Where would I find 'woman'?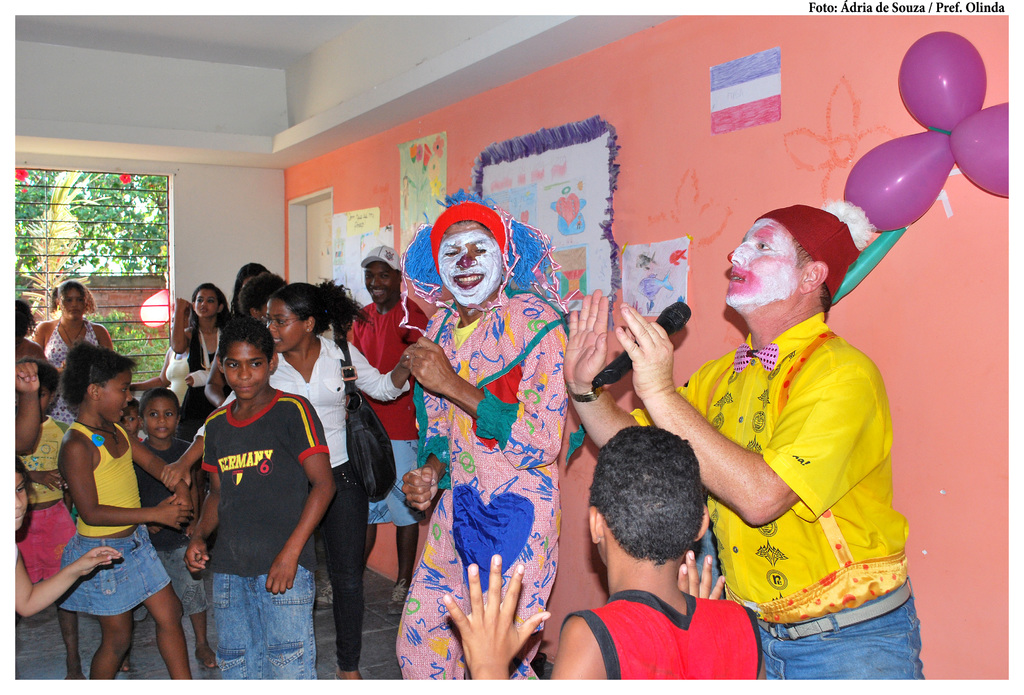
At x1=166, y1=276, x2=241, y2=452.
